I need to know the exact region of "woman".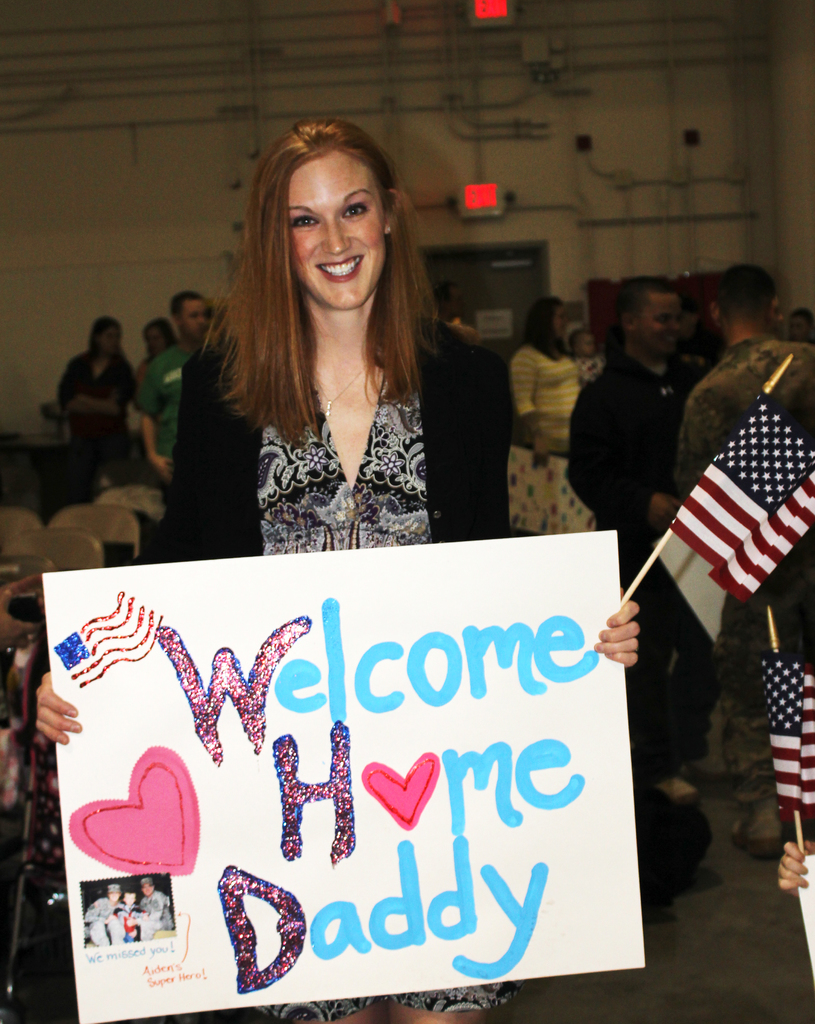
Region: [502, 292, 593, 532].
